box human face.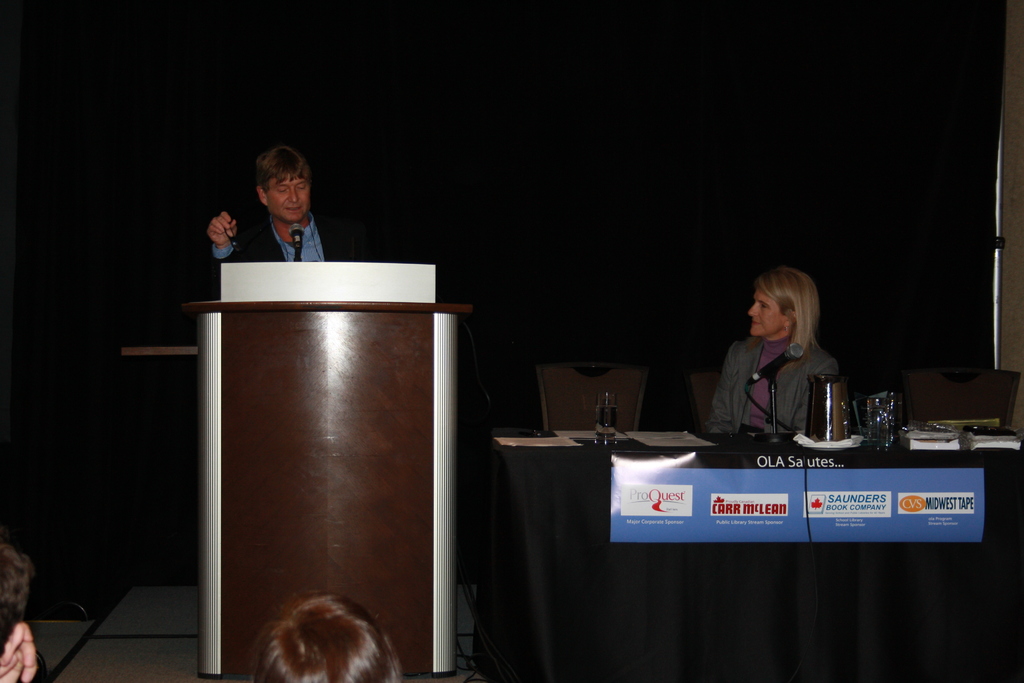
rect(266, 172, 310, 220).
